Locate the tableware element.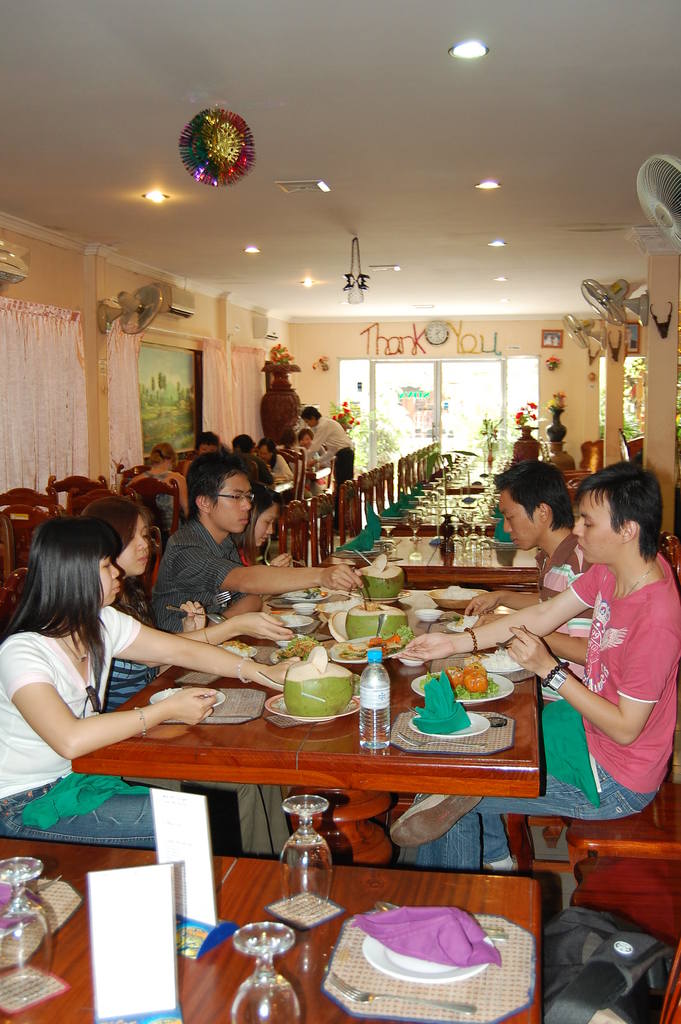
Element bbox: Rect(267, 889, 345, 931).
